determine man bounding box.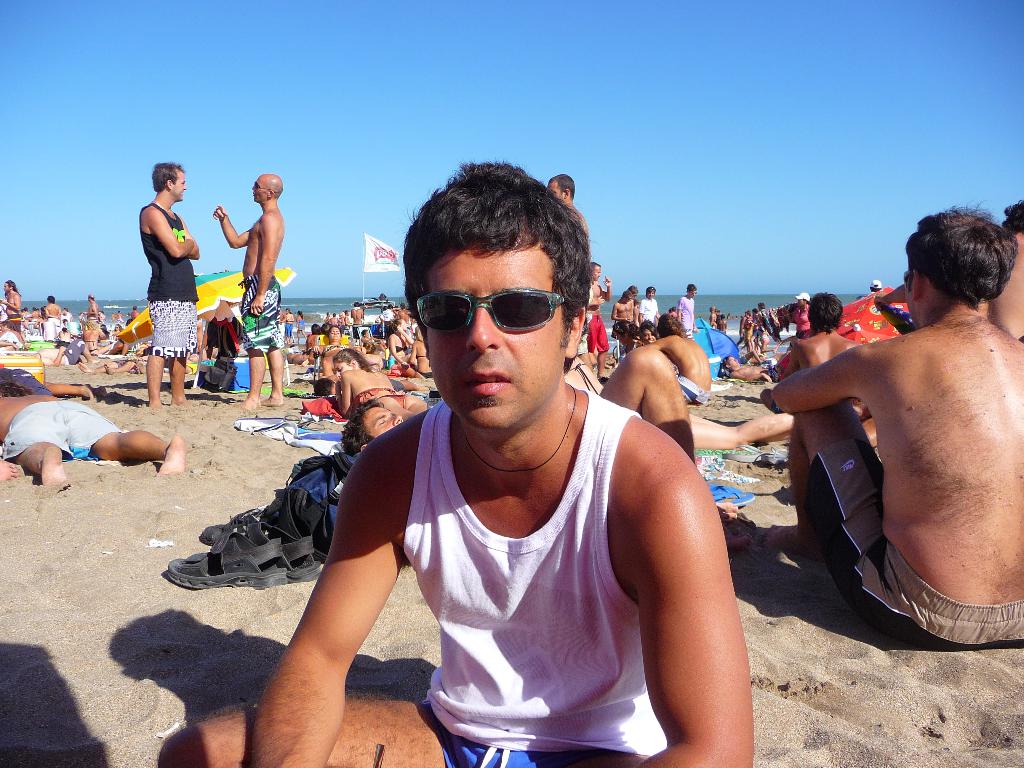
Determined: x1=780 y1=289 x2=865 y2=429.
